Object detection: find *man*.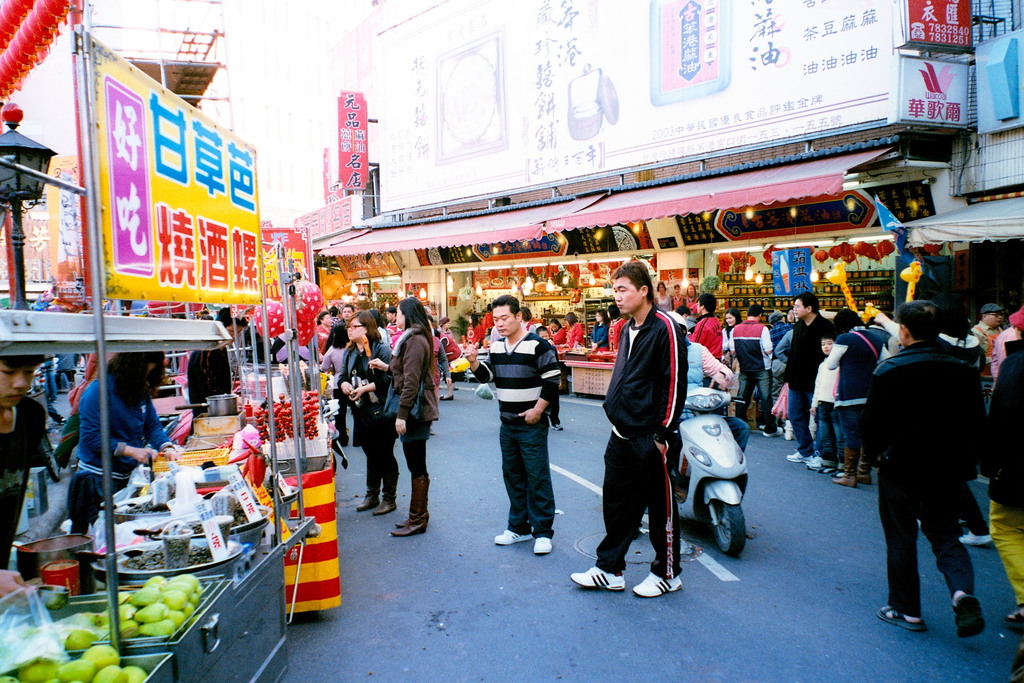
rect(461, 296, 564, 555).
